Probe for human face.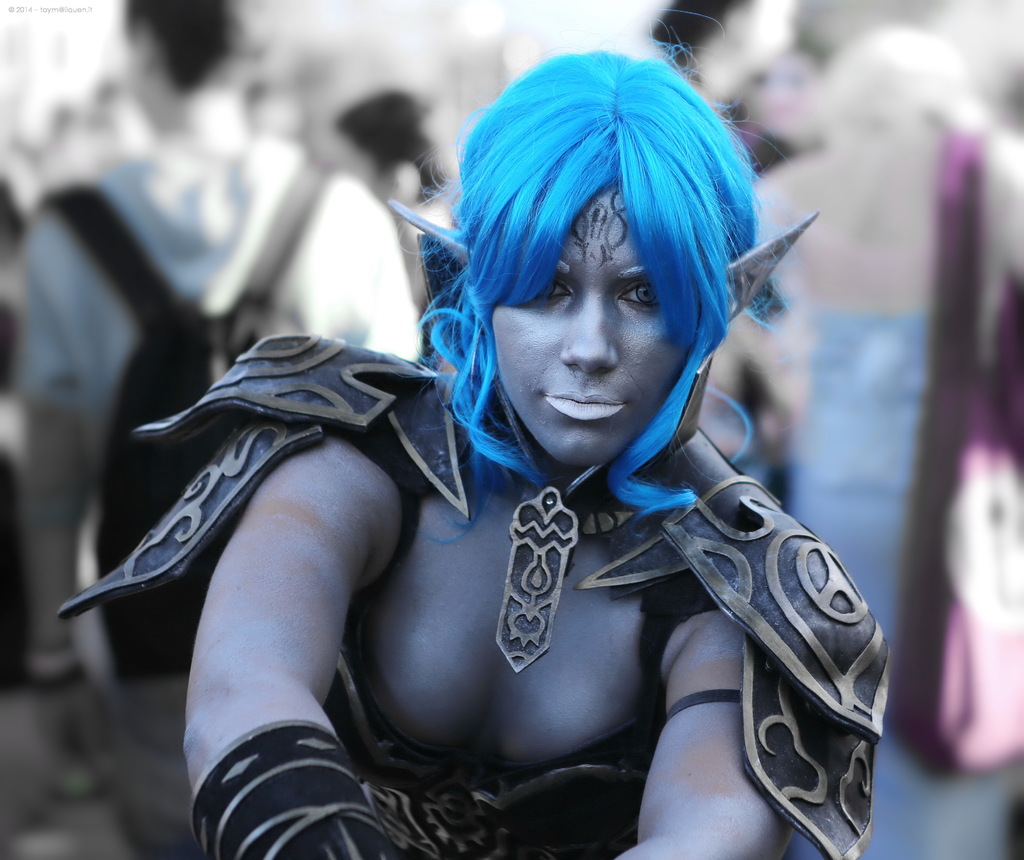
Probe result: 492,186,689,466.
